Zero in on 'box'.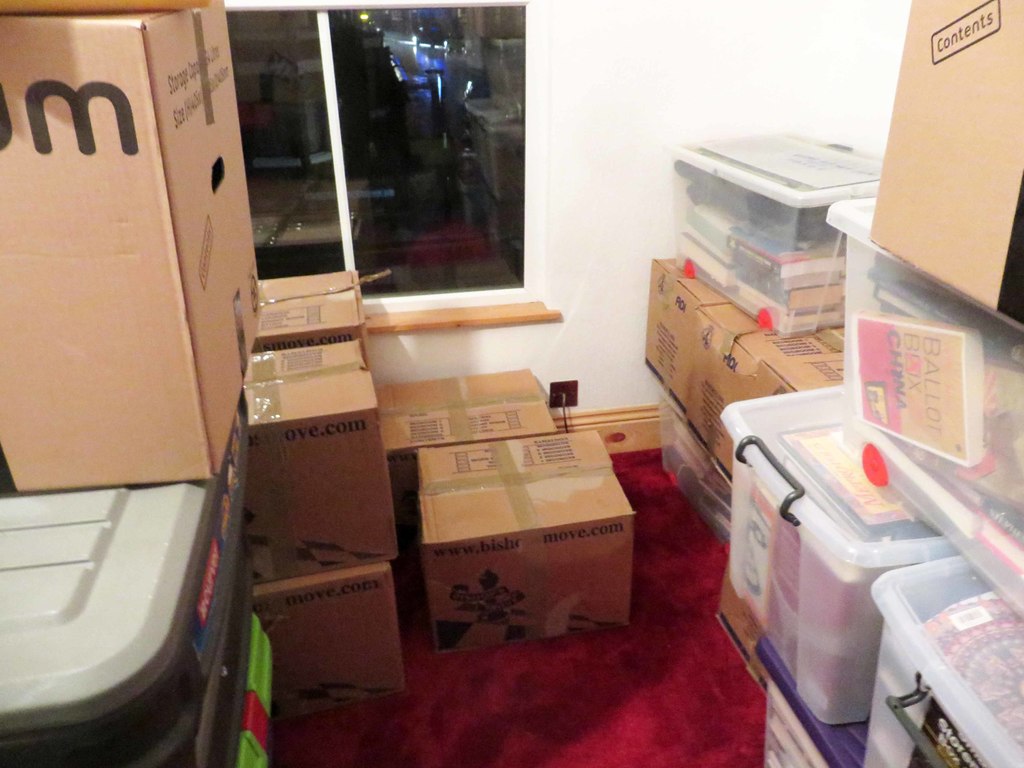
Zeroed in: 717 384 962 729.
